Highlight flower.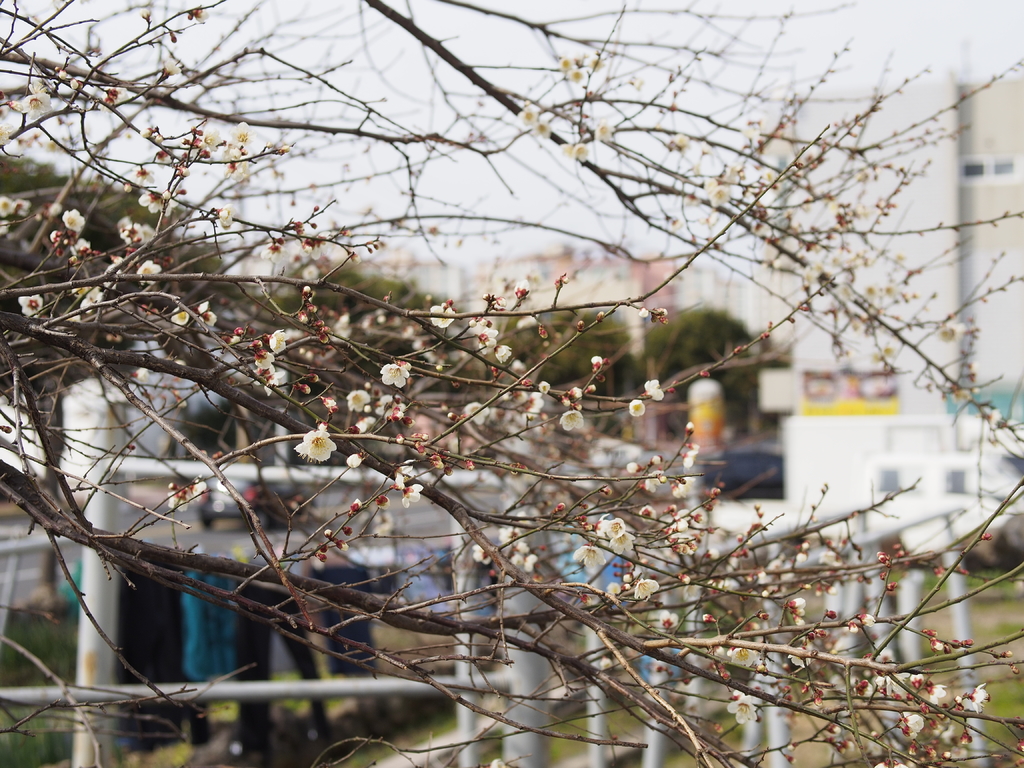
Highlighted region: bbox=[164, 57, 181, 74].
